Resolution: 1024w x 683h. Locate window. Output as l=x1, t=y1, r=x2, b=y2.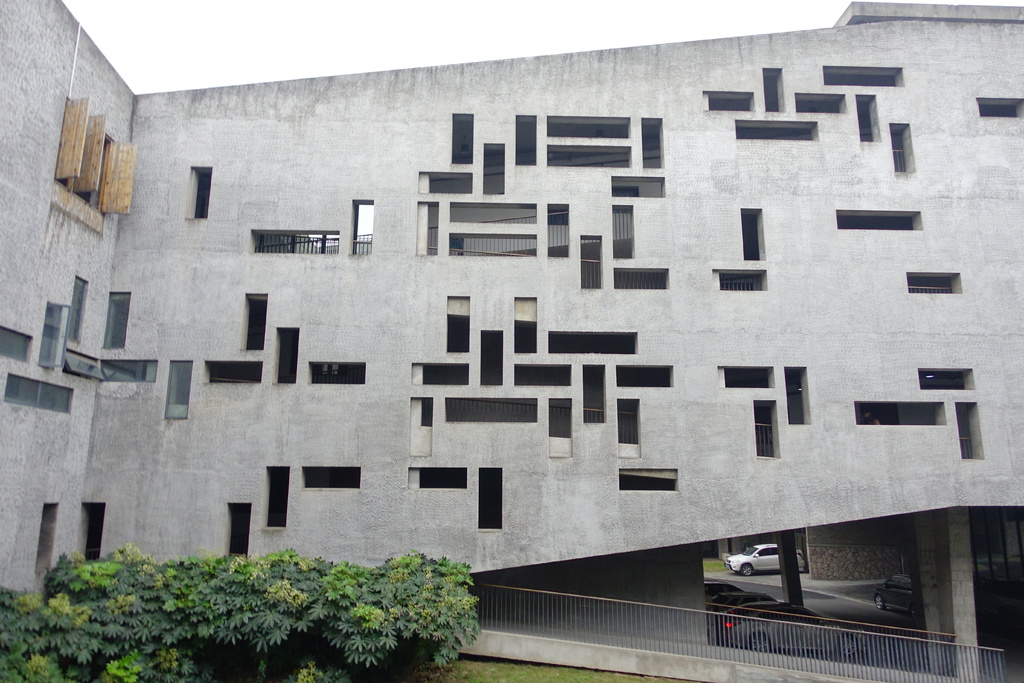
l=161, t=356, r=193, b=422.
